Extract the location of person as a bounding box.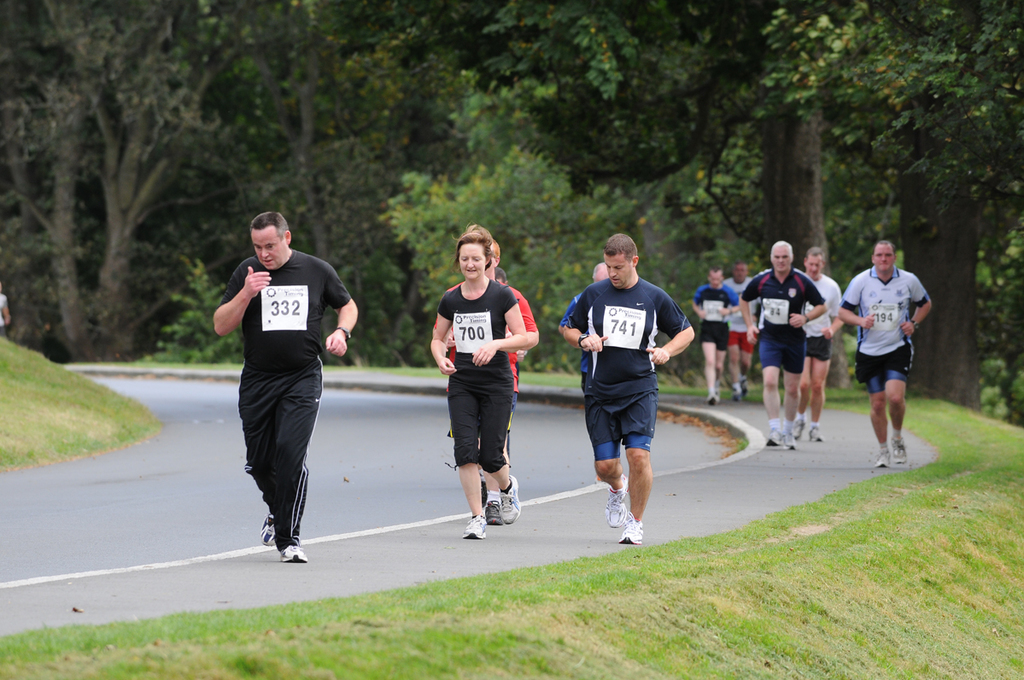
<region>214, 202, 363, 561</region>.
